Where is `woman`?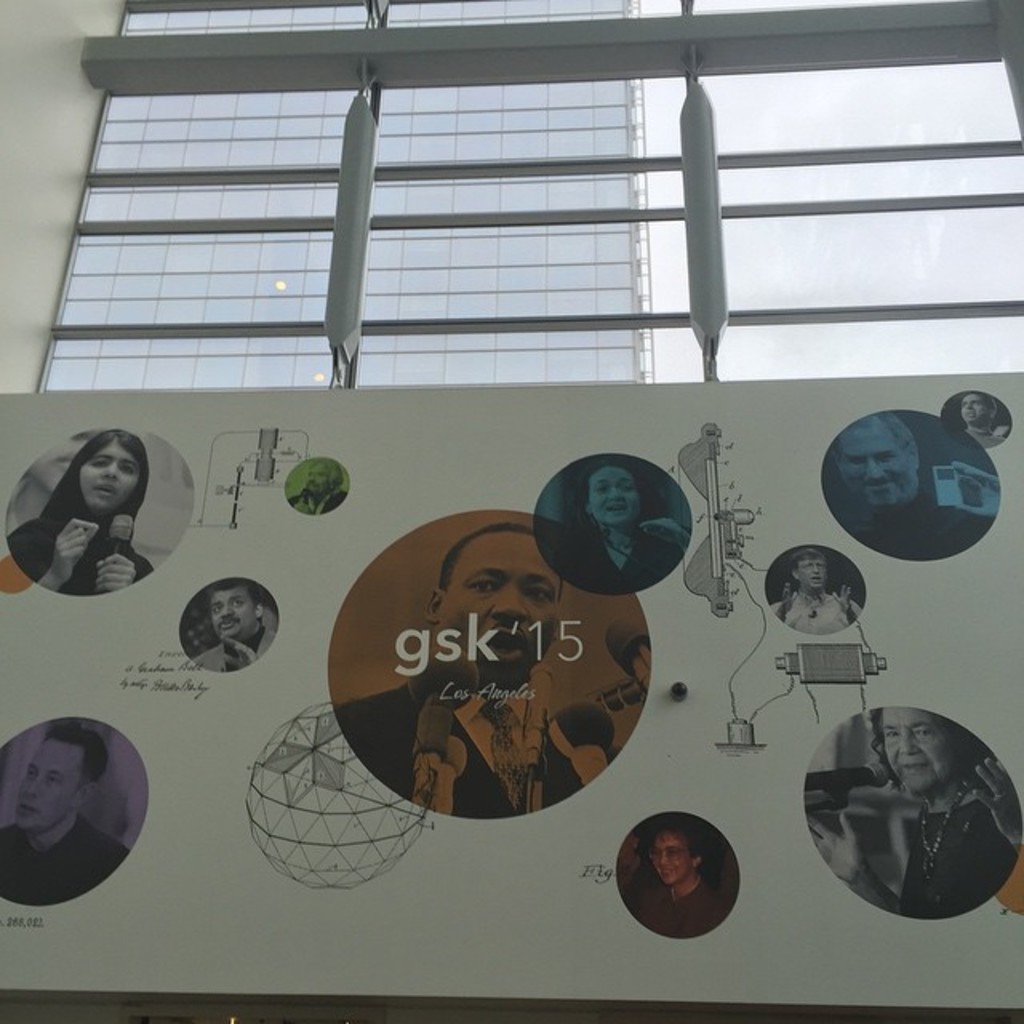
(547,456,688,597).
